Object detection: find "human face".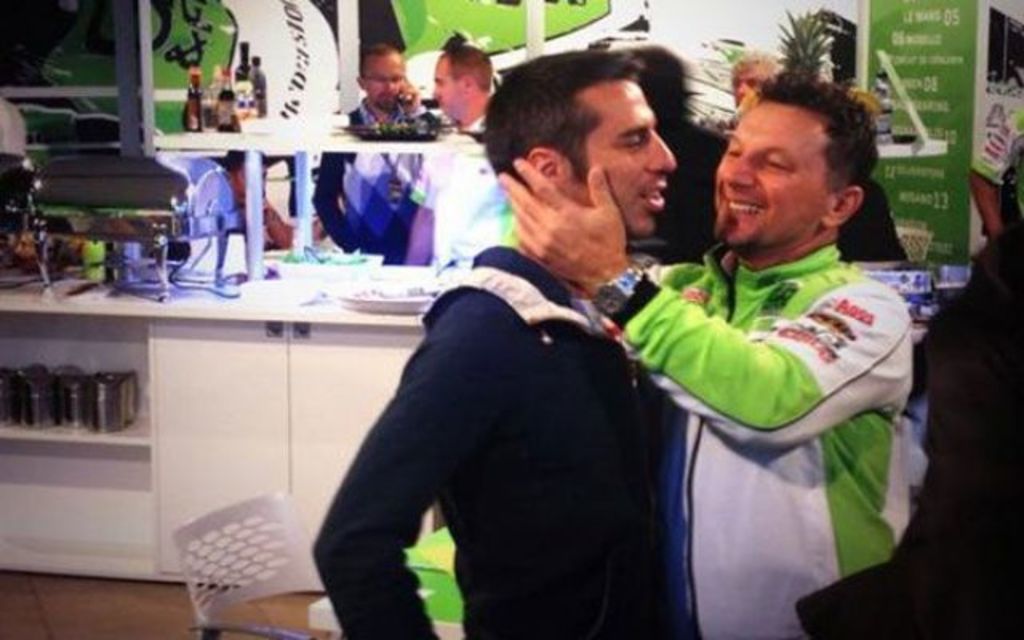
<region>430, 58, 469, 125</region>.
